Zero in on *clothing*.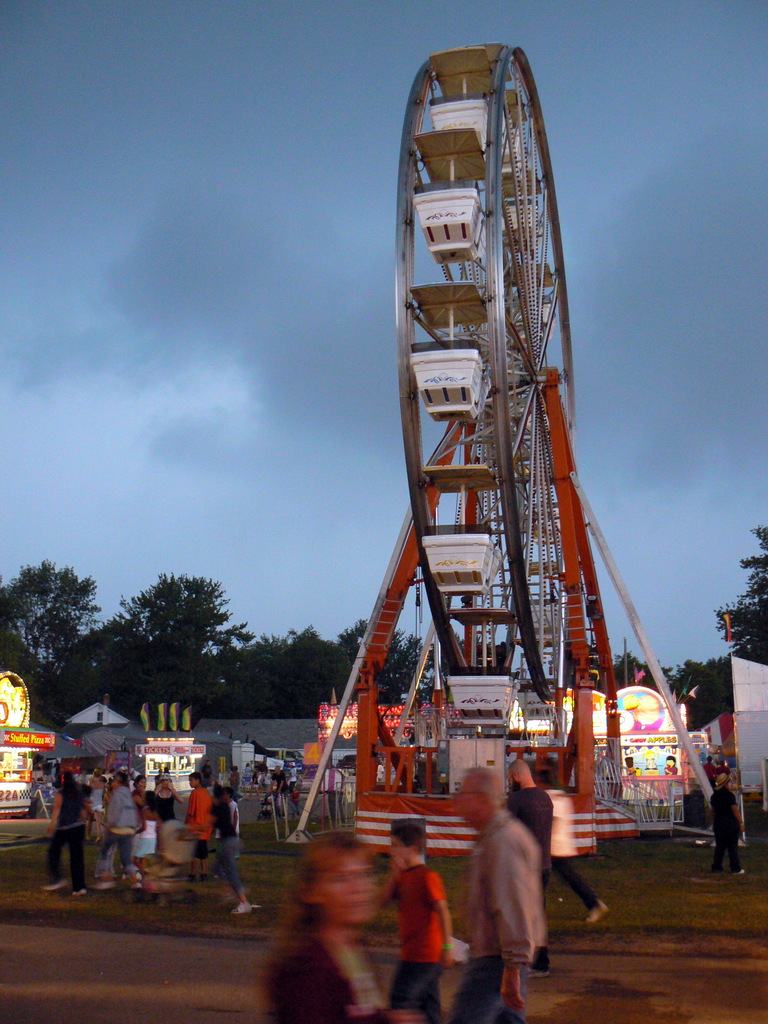
Zeroed in: Rect(271, 769, 285, 810).
